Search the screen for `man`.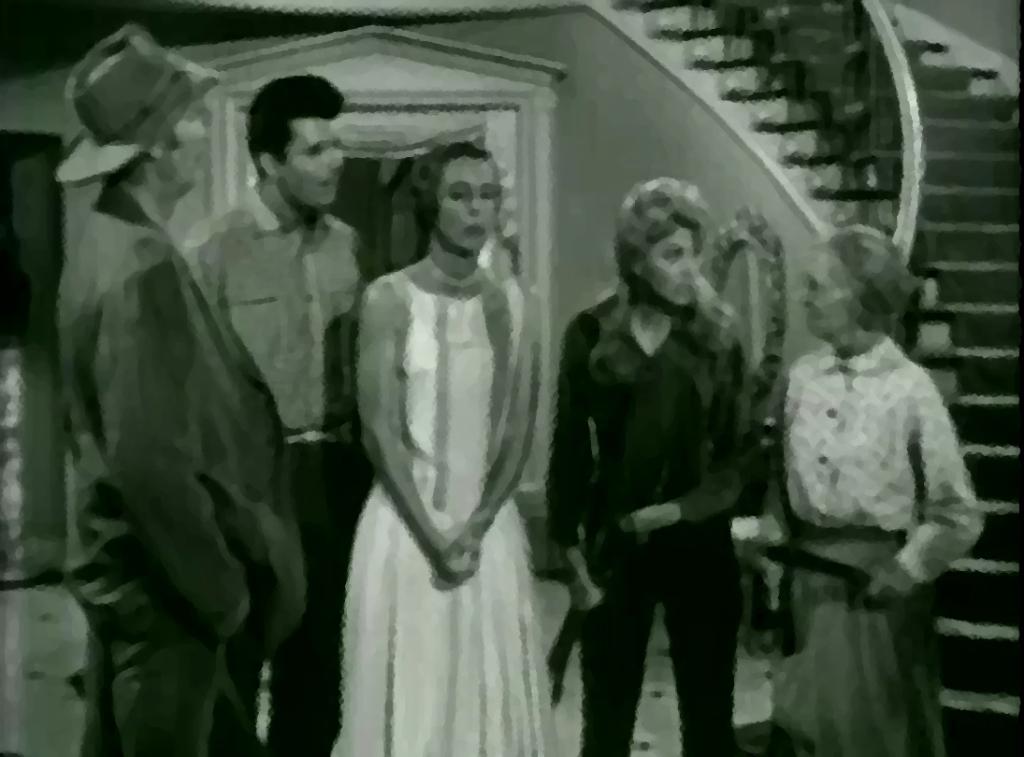
Found at region(55, 21, 303, 756).
